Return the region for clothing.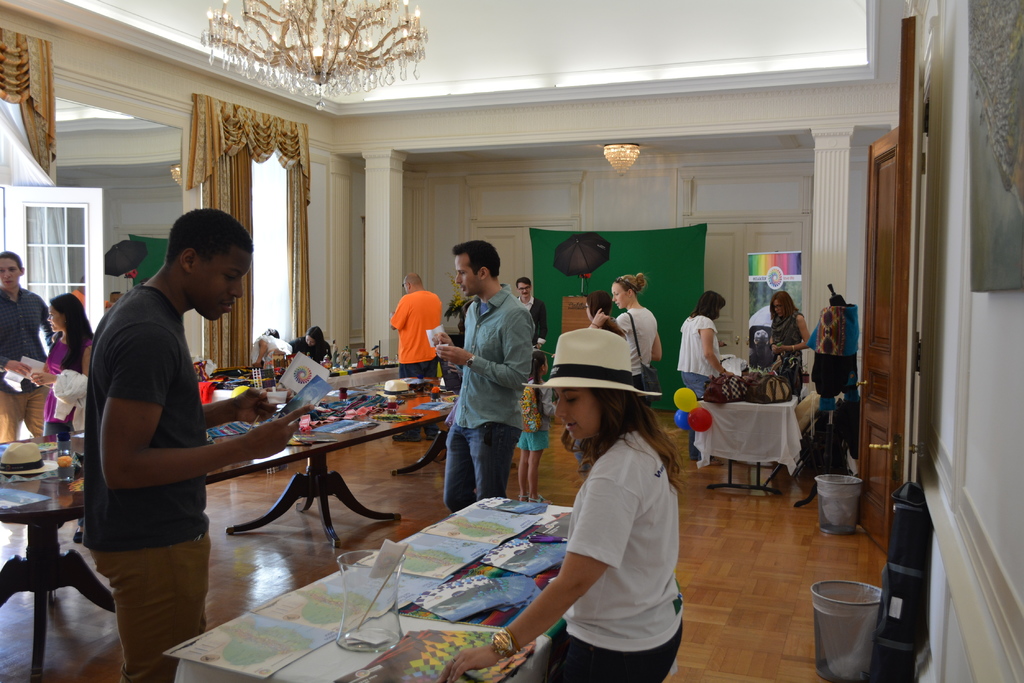
{"x1": 0, "y1": 286, "x2": 48, "y2": 438}.
